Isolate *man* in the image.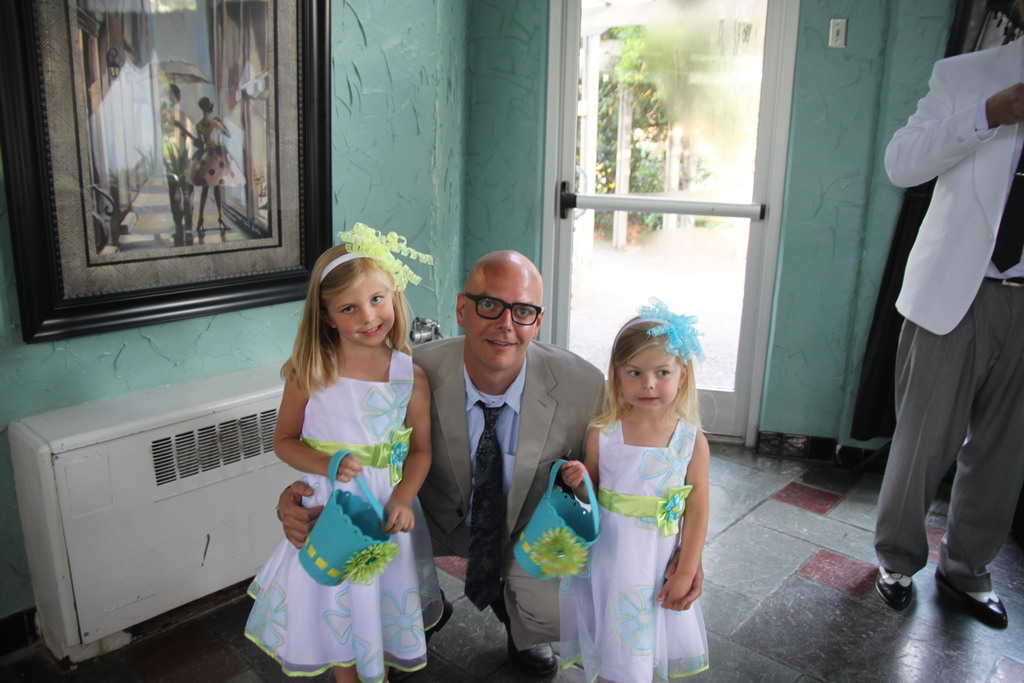
Isolated region: [x1=421, y1=259, x2=608, y2=658].
